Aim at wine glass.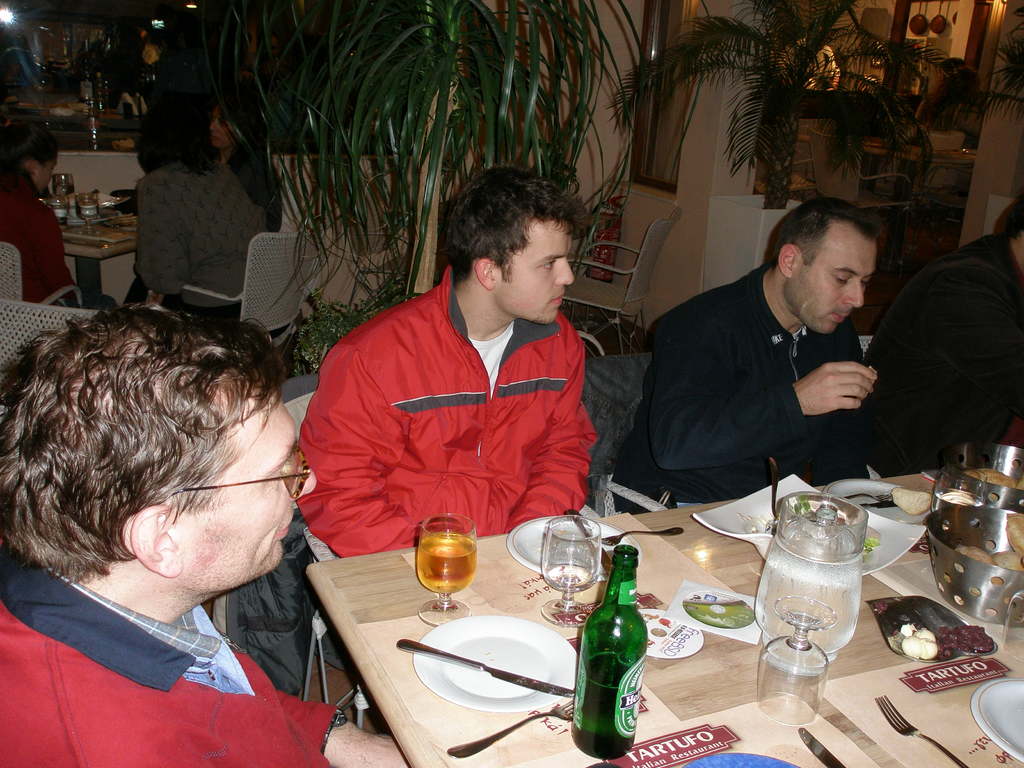
Aimed at [x1=753, y1=594, x2=837, y2=728].
